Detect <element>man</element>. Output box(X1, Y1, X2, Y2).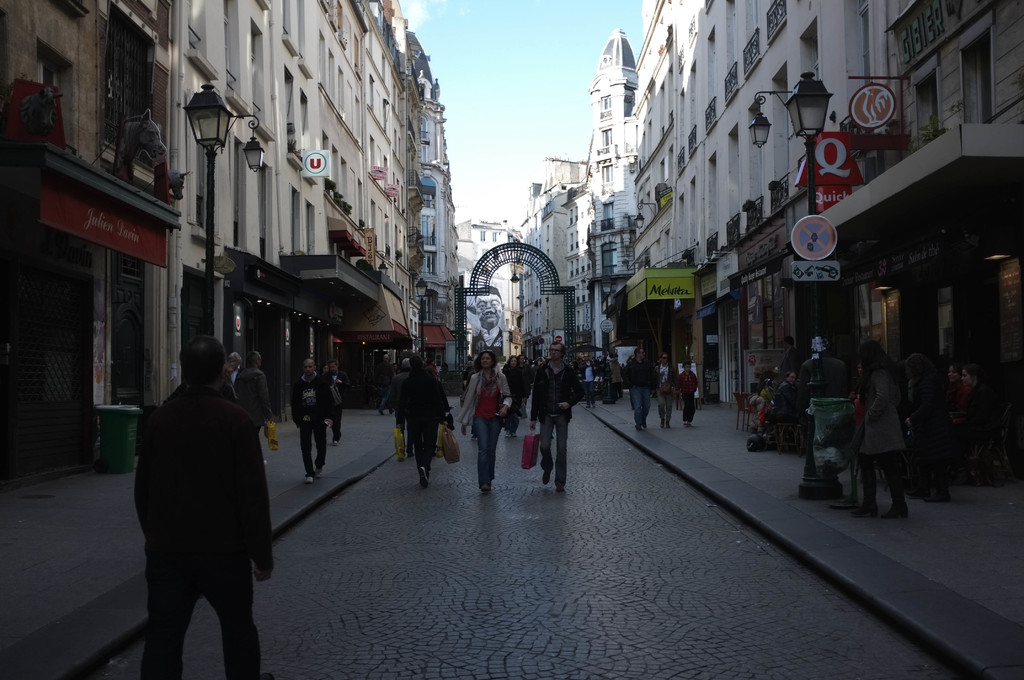
box(237, 350, 275, 441).
